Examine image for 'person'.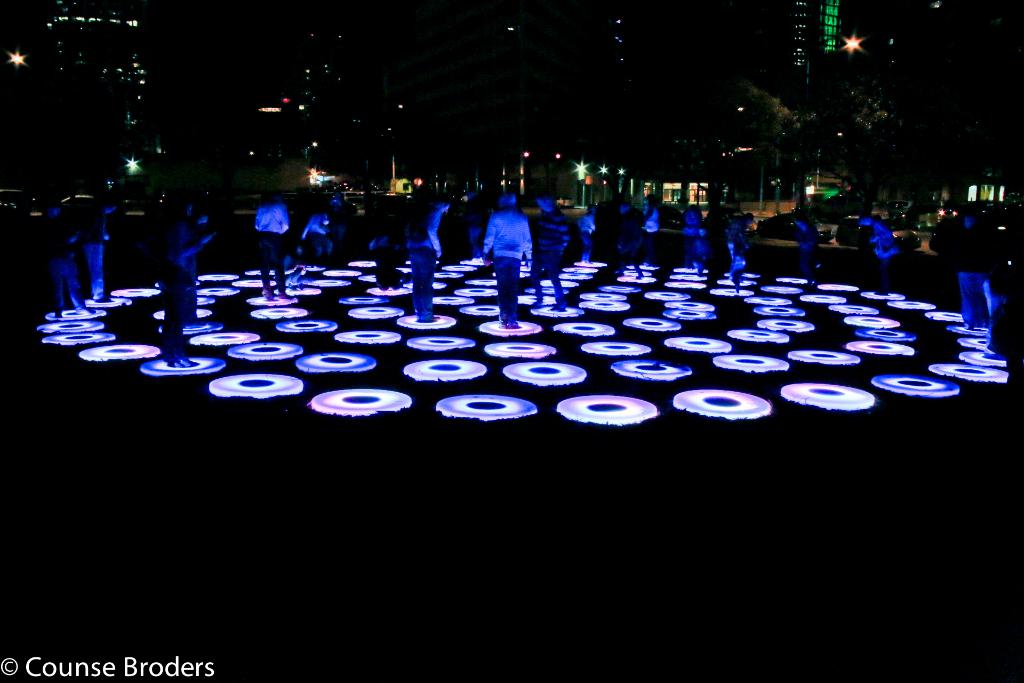
Examination result: box(467, 188, 488, 258).
